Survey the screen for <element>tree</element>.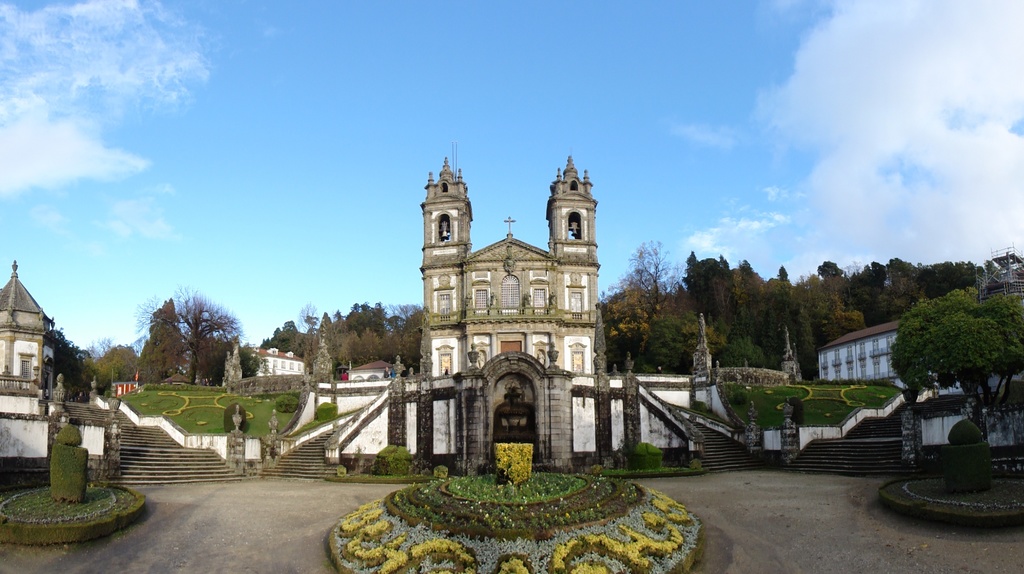
Survey found: (86,337,115,360).
